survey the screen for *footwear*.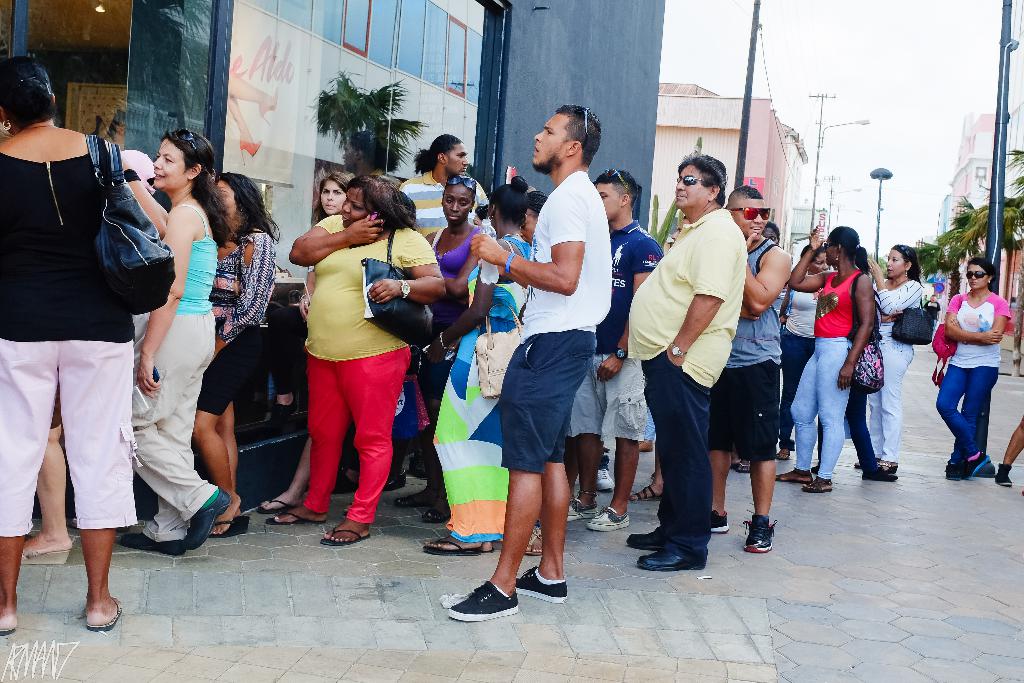
Survey found: box=[639, 443, 656, 452].
